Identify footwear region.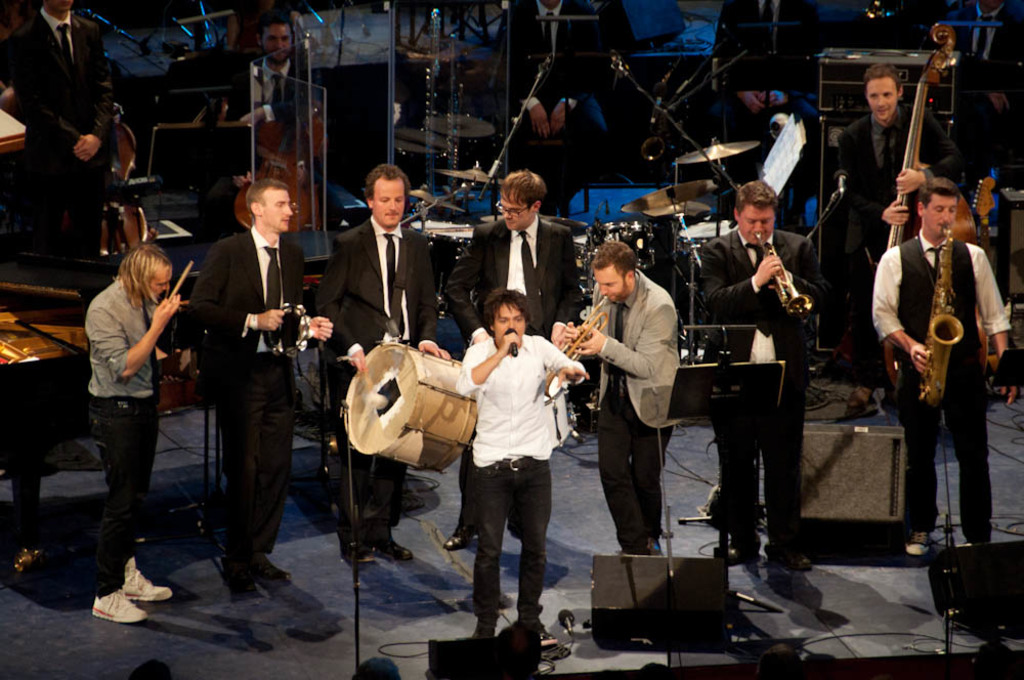
Region: 442,504,473,547.
